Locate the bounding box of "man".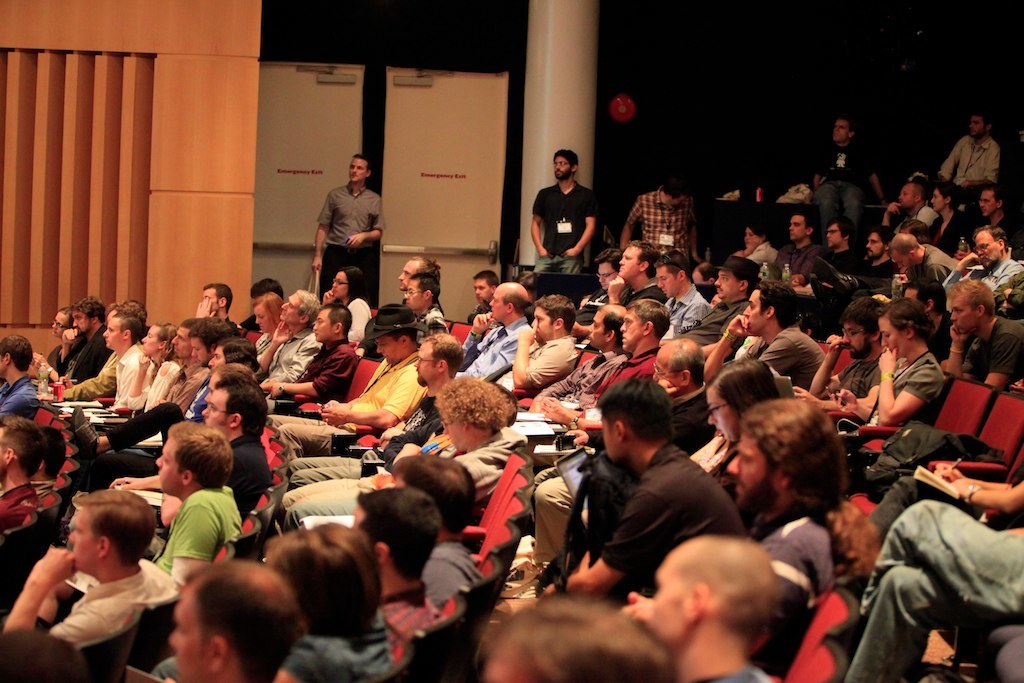
Bounding box: [x1=0, y1=334, x2=43, y2=424].
